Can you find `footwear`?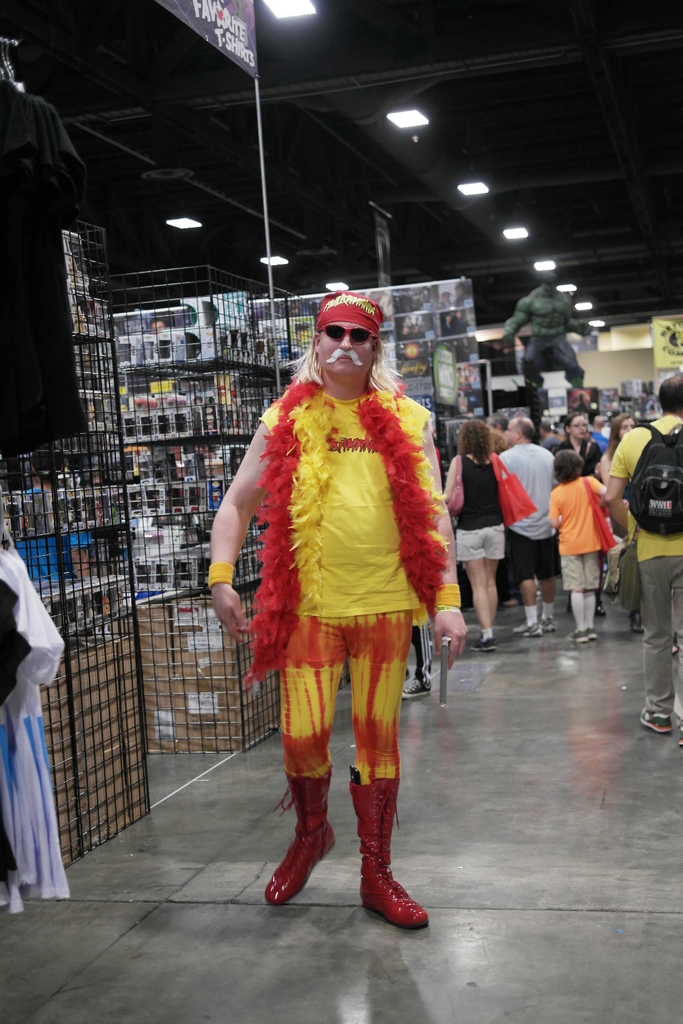
Yes, bounding box: bbox(270, 785, 343, 911).
